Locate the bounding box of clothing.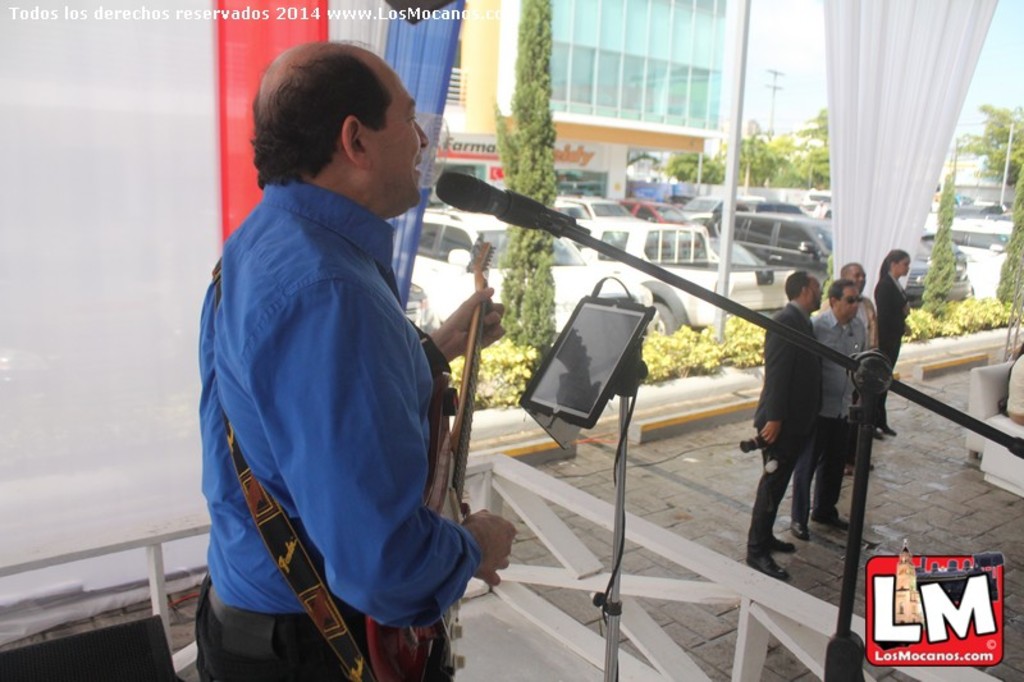
Bounding box: bbox(799, 305, 867, 523).
